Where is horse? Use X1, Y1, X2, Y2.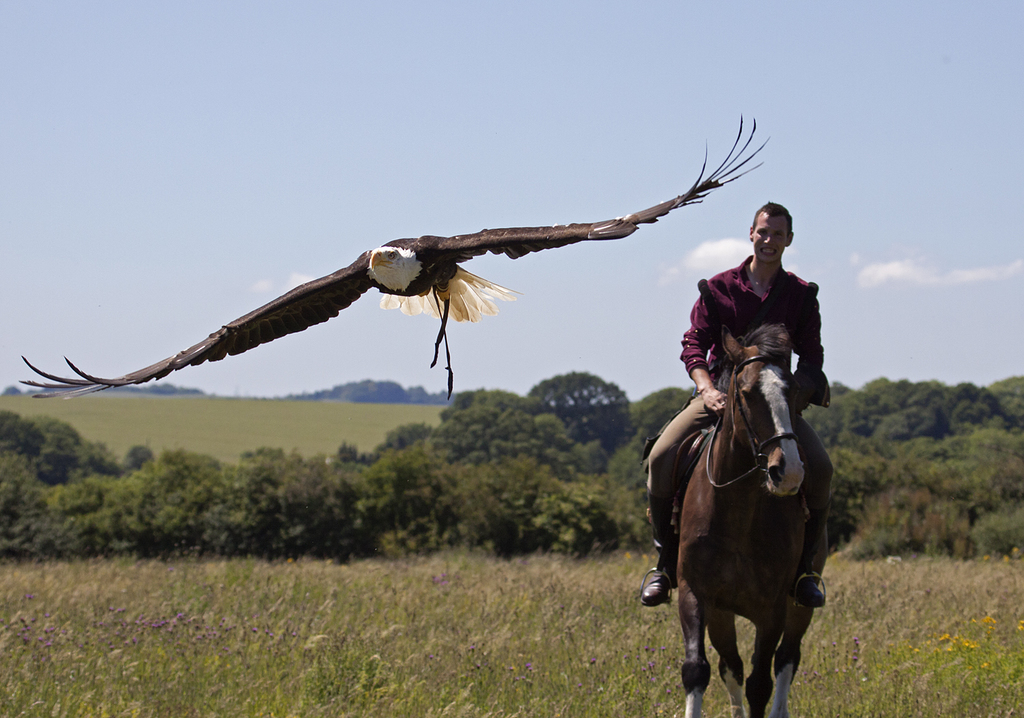
676, 319, 821, 717.
